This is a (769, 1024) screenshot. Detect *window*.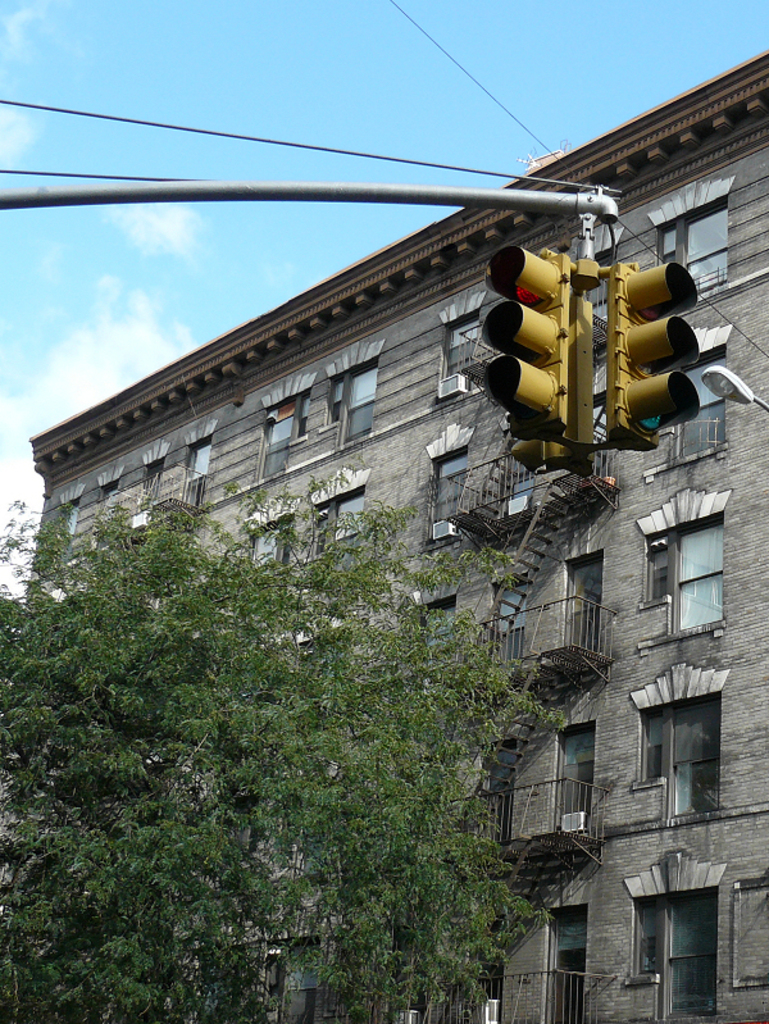
<bbox>326, 337, 392, 442</bbox>.
